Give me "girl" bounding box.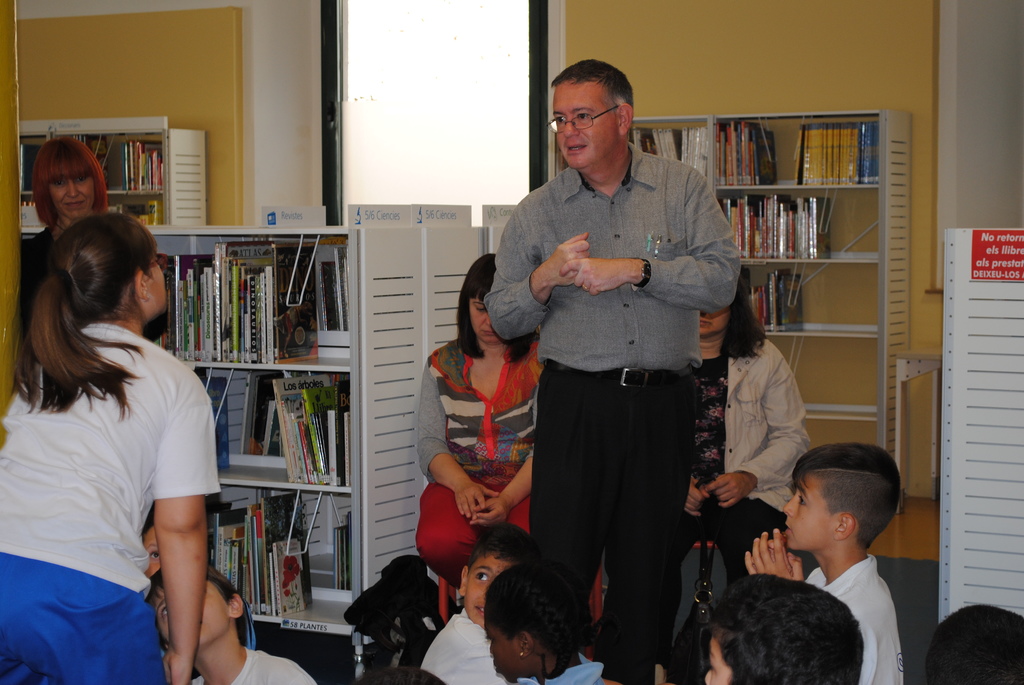
l=417, t=257, r=540, b=583.
